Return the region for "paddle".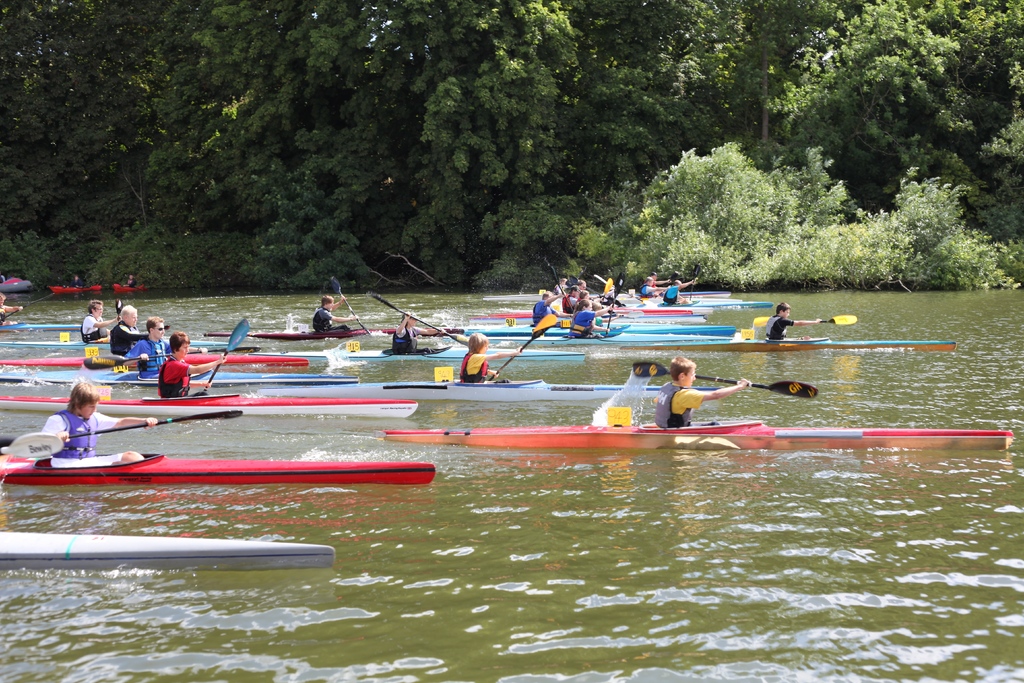
bbox(584, 273, 648, 304).
